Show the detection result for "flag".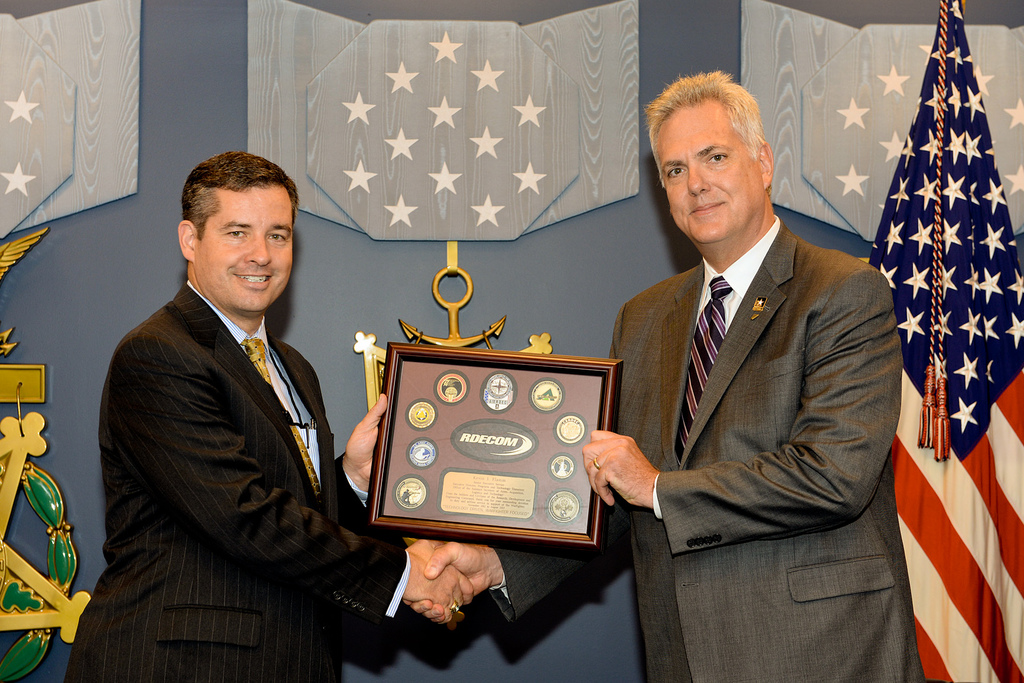
l=882, t=1, r=1013, b=667.
